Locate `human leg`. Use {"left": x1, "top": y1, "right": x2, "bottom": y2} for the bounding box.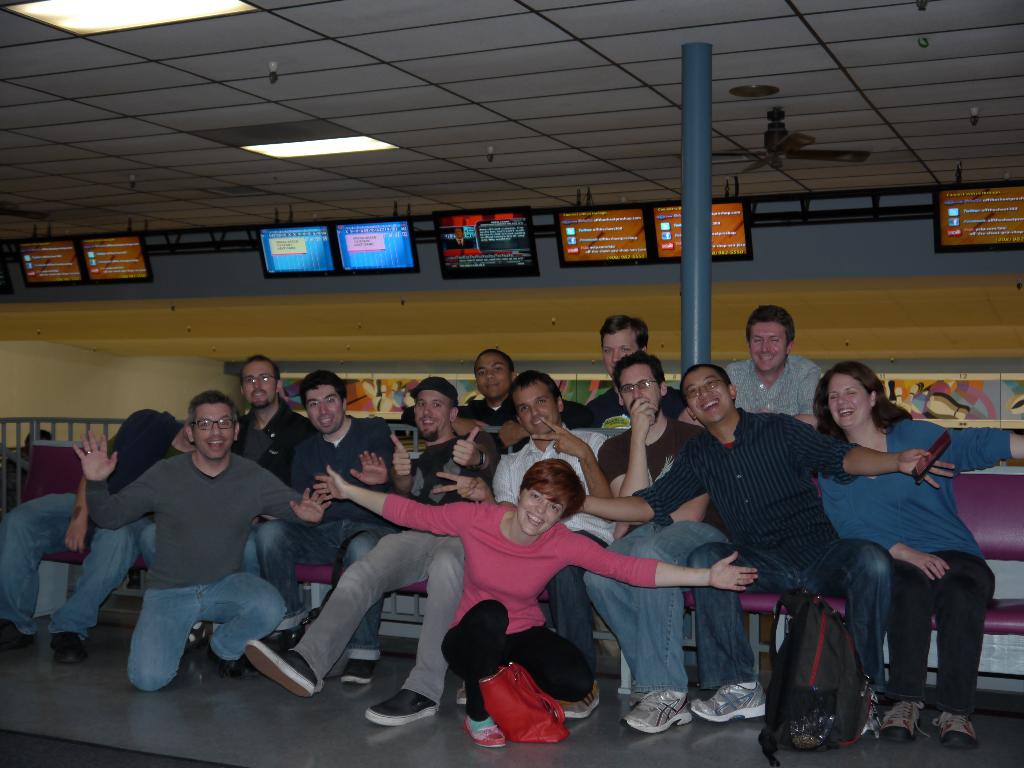
{"left": 598, "top": 531, "right": 700, "bottom": 728}.
